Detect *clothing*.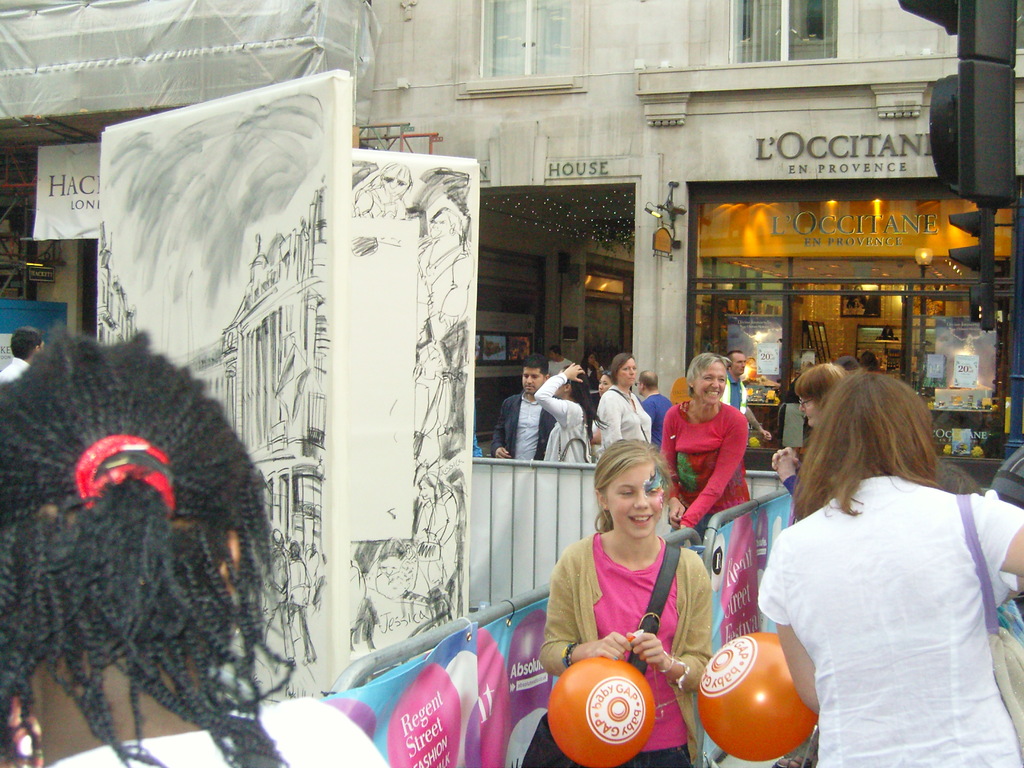
Detected at x1=492 y1=385 x2=550 y2=467.
